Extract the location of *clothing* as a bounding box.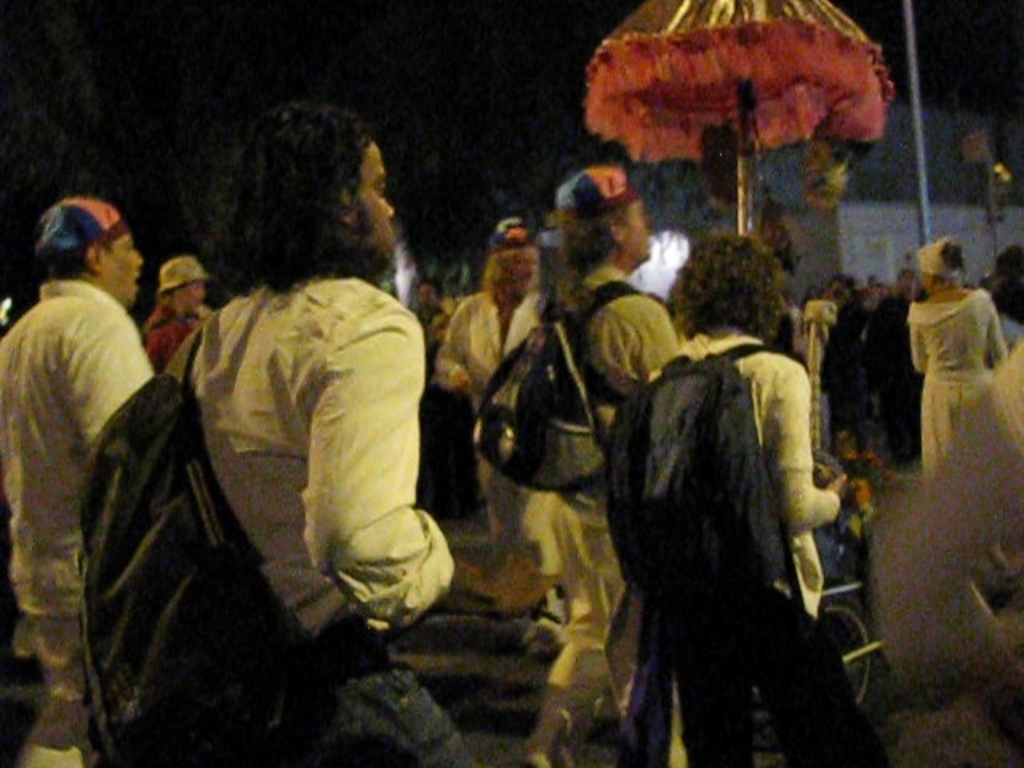
(x1=531, y1=256, x2=677, y2=718).
